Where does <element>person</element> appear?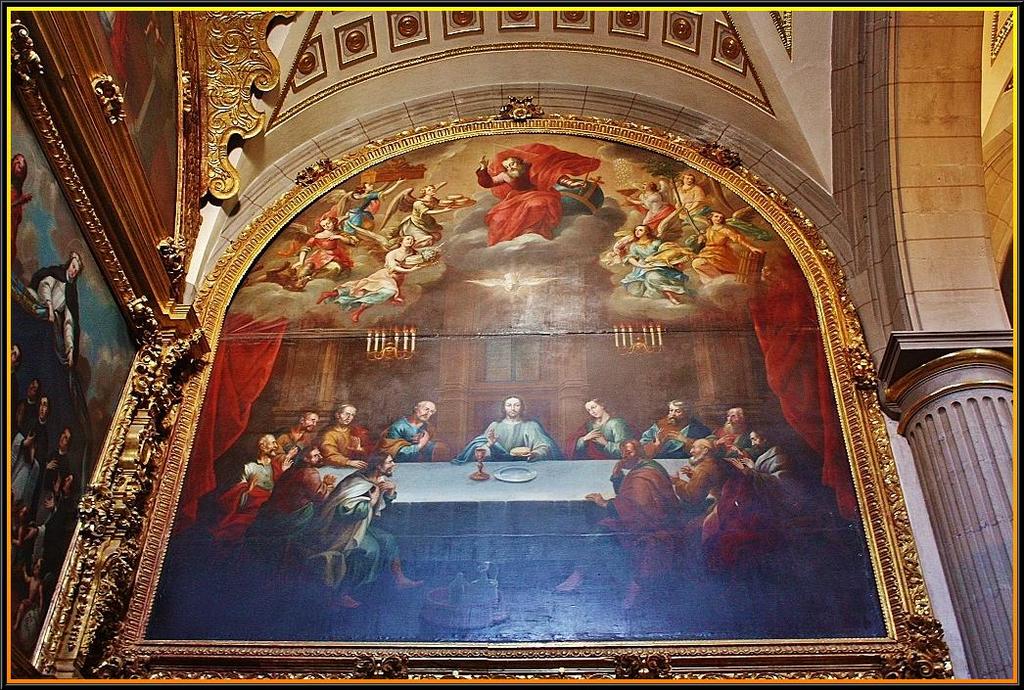
Appears at x1=691, y1=213, x2=752, y2=287.
